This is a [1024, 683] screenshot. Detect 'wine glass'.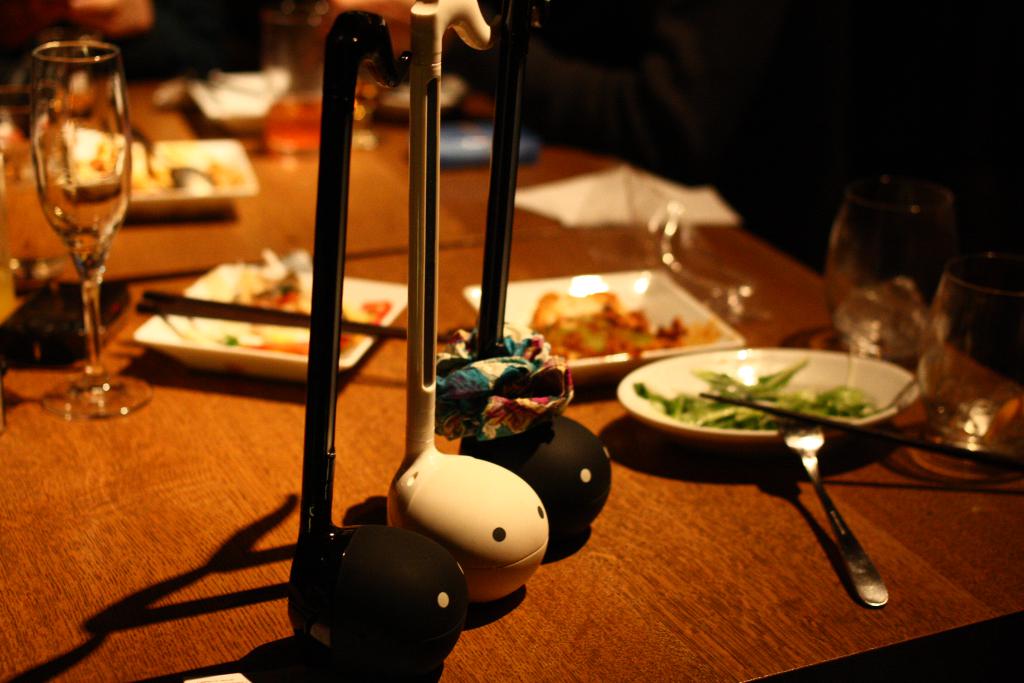
box(913, 254, 1023, 457).
